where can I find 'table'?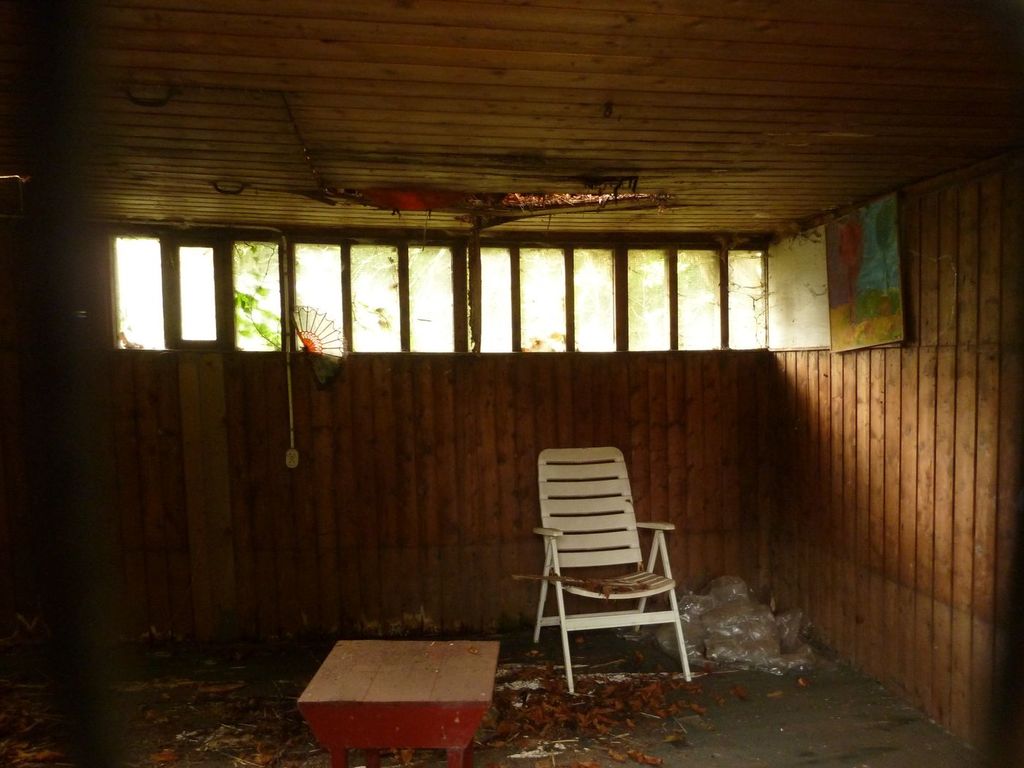
You can find it at detection(282, 612, 524, 767).
